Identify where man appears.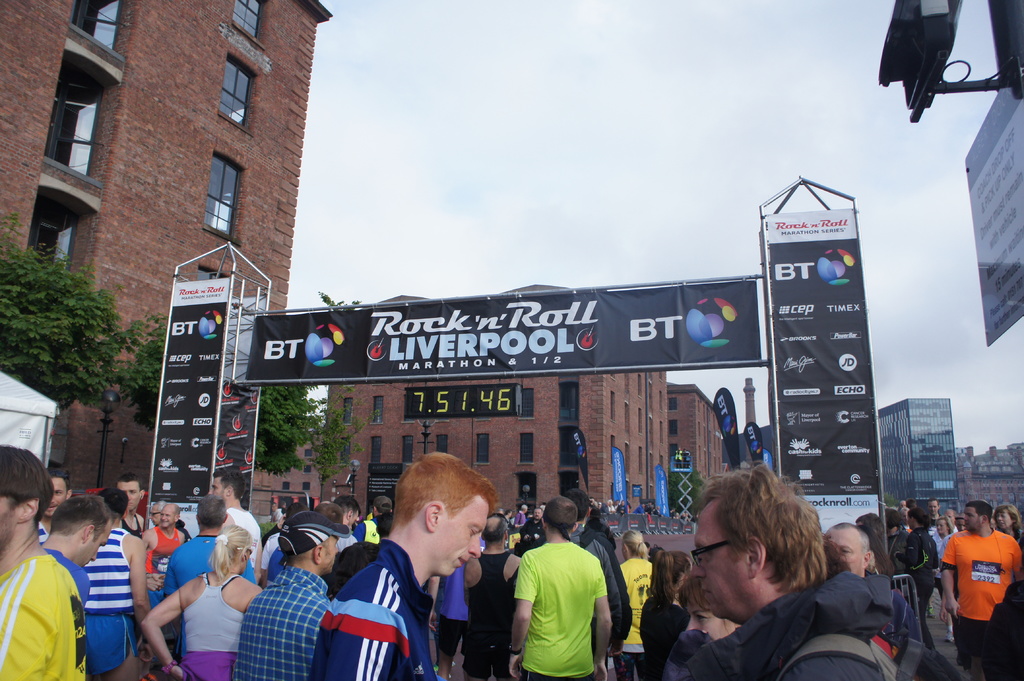
Appears at (926, 497, 941, 618).
